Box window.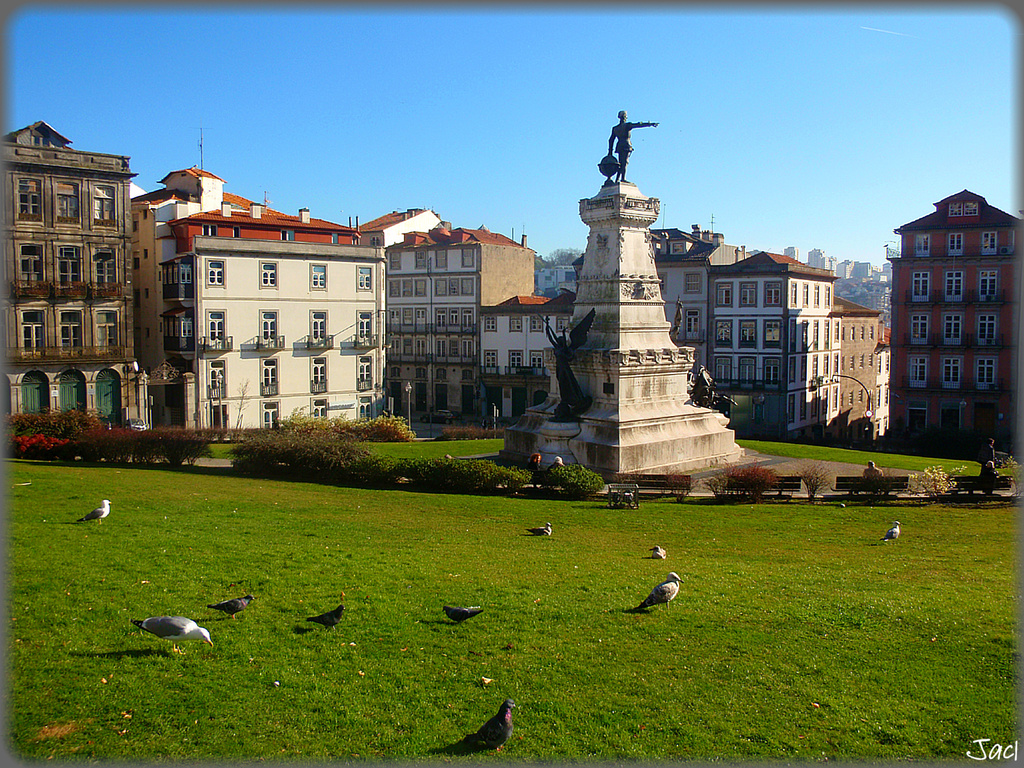
912,311,936,349.
